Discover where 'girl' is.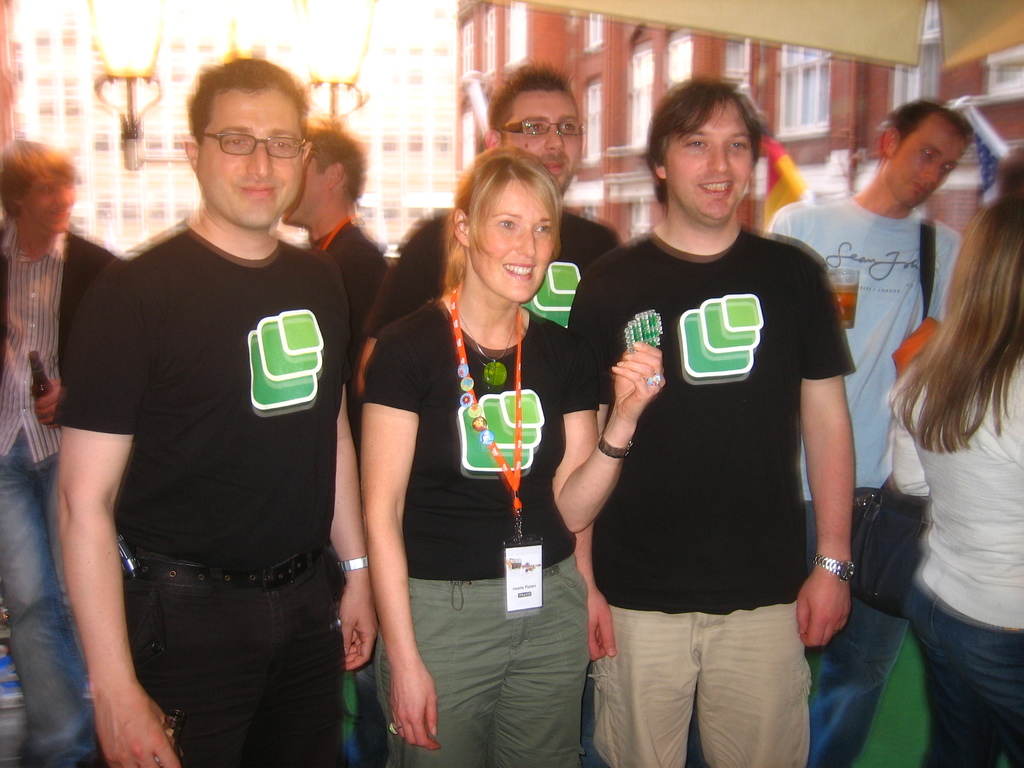
Discovered at <box>894,164,1023,767</box>.
